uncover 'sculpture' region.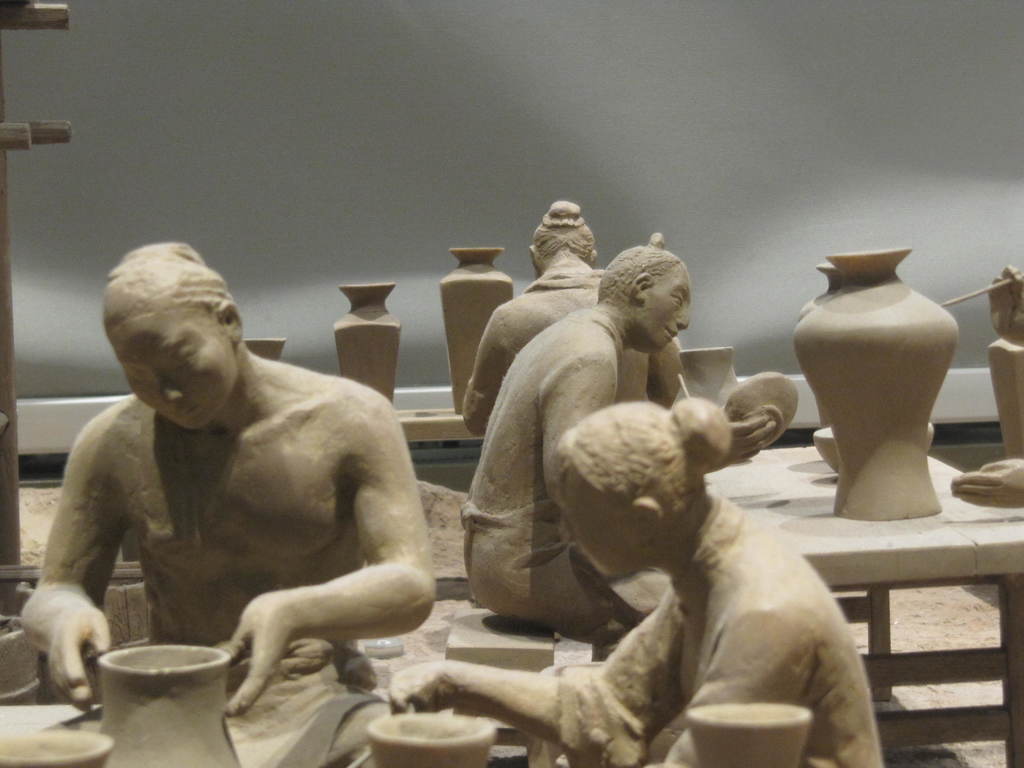
Uncovered: box=[460, 240, 799, 648].
